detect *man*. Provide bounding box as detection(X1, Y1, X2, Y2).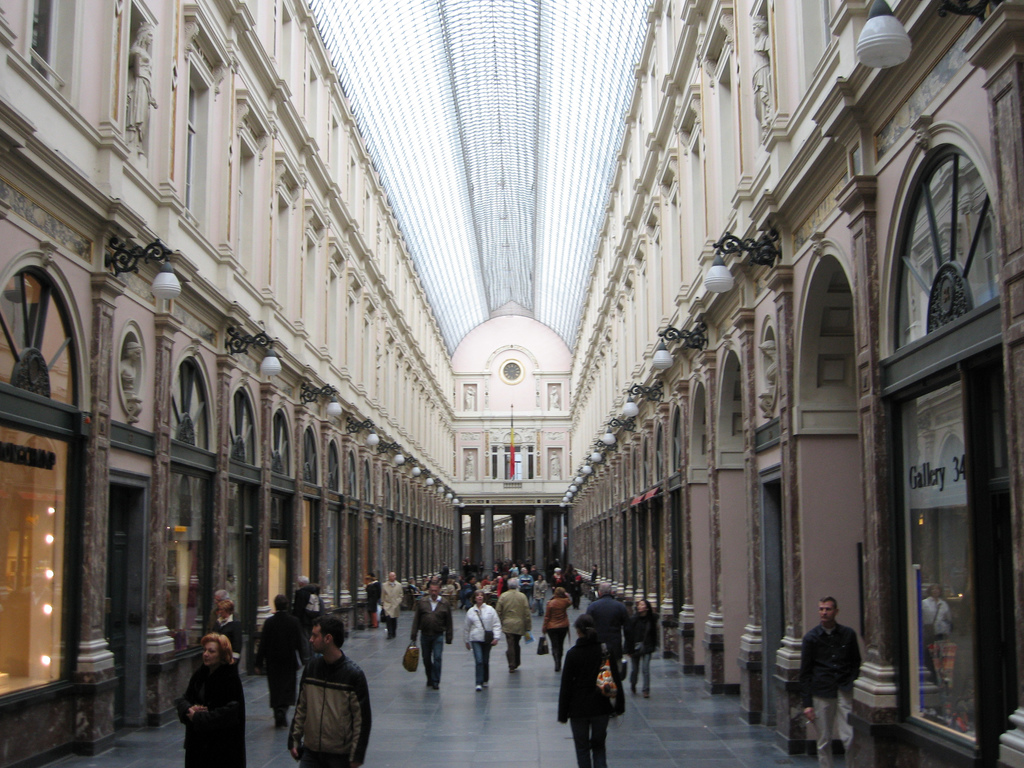
detection(798, 594, 863, 767).
